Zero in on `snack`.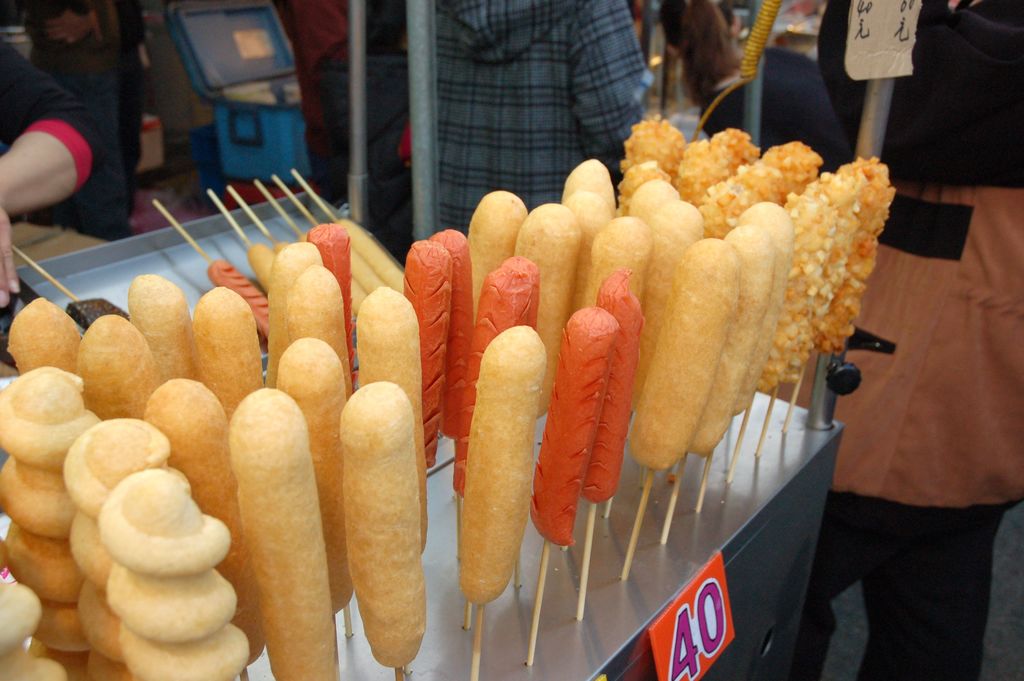
Zeroed in: select_region(353, 285, 425, 548).
